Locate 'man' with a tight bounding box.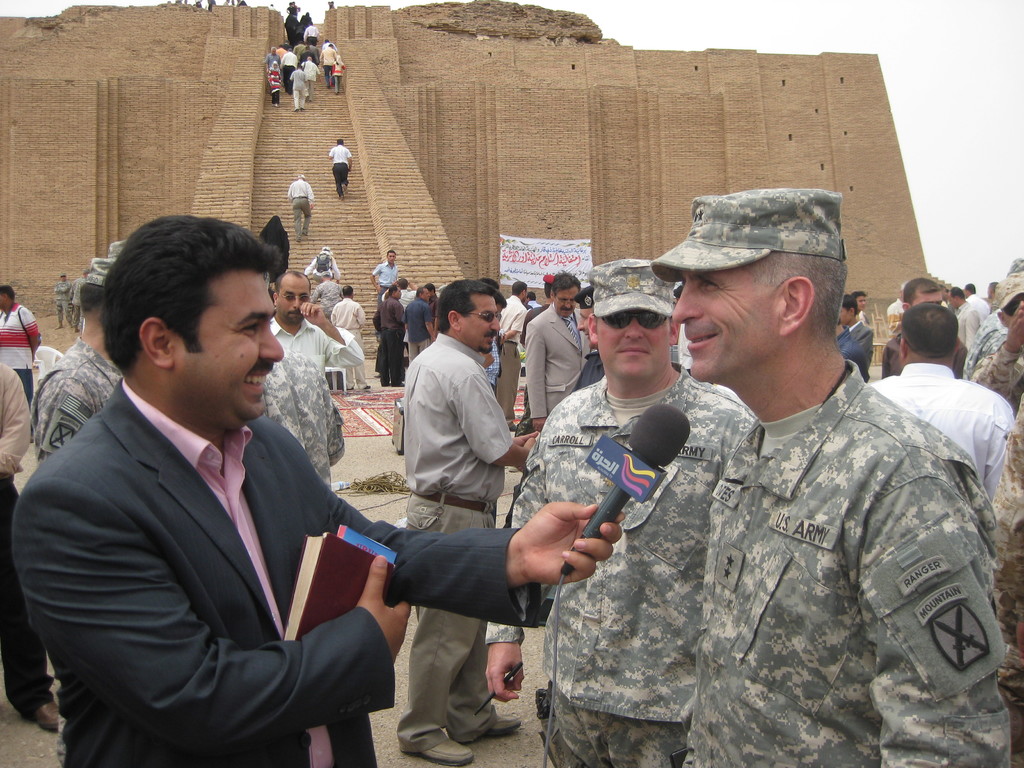
x1=652, y1=187, x2=1010, y2=767.
